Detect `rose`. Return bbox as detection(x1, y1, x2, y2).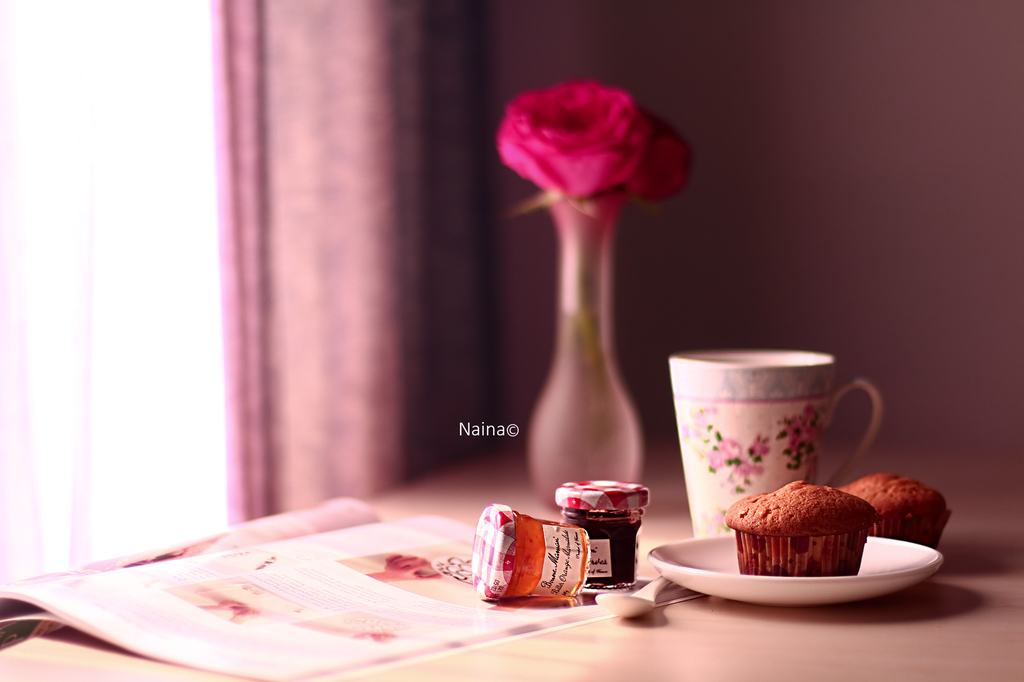
detection(496, 79, 648, 199).
